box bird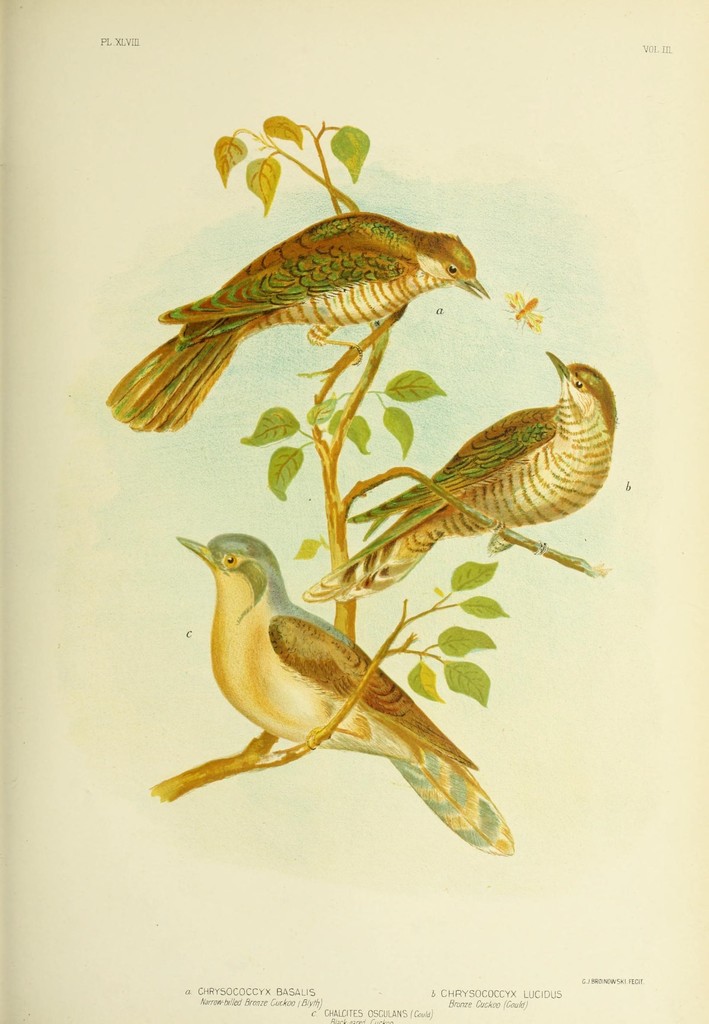
l=97, t=212, r=483, b=435
